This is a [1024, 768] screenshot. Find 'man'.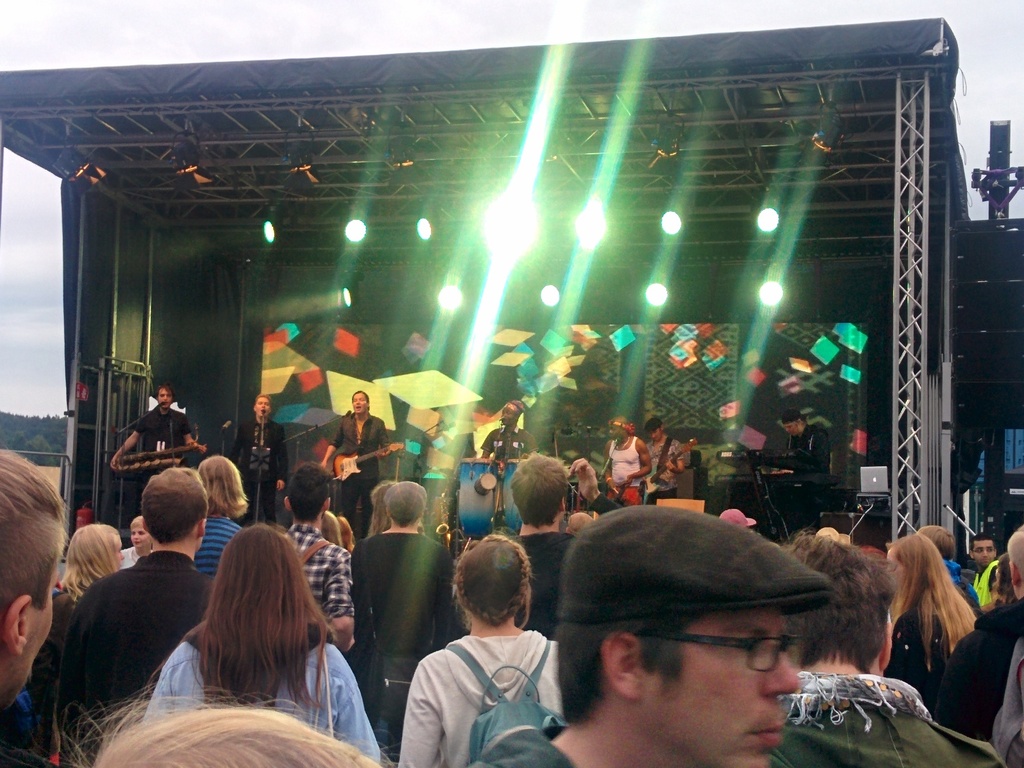
Bounding box: [left=351, top=481, right=456, bottom=760].
